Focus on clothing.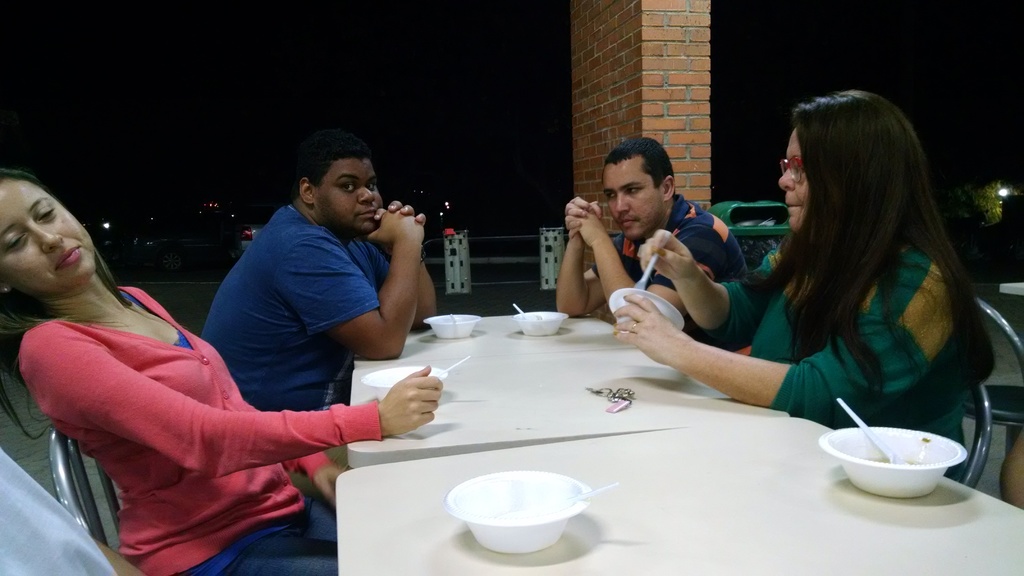
Focused at bbox=[14, 280, 380, 575].
